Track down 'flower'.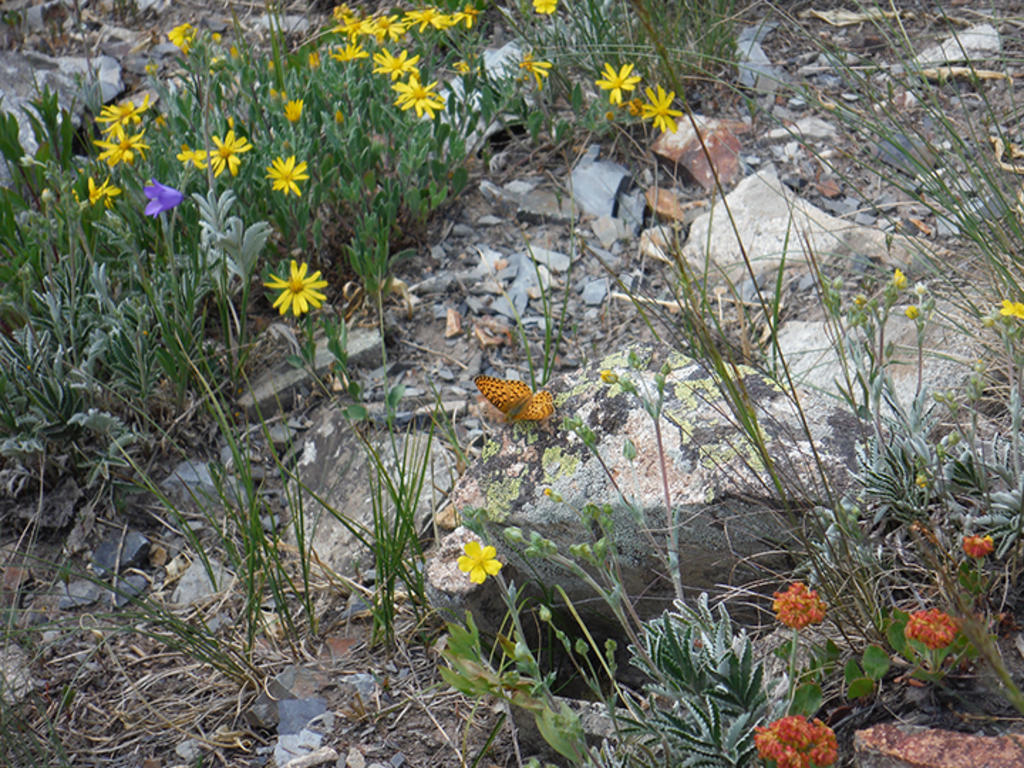
Tracked to 890 267 907 286.
